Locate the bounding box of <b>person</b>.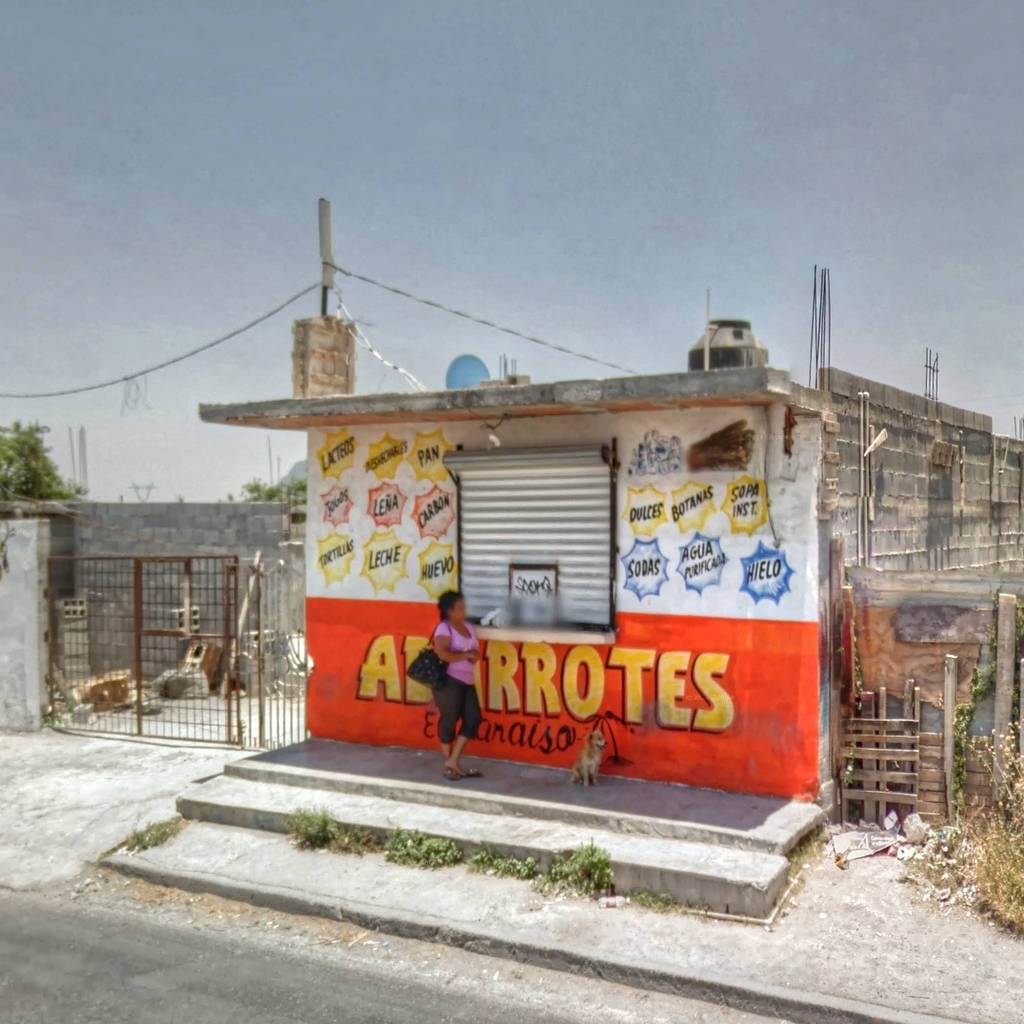
Bounding box: rect(418, 603, 481, 781).
